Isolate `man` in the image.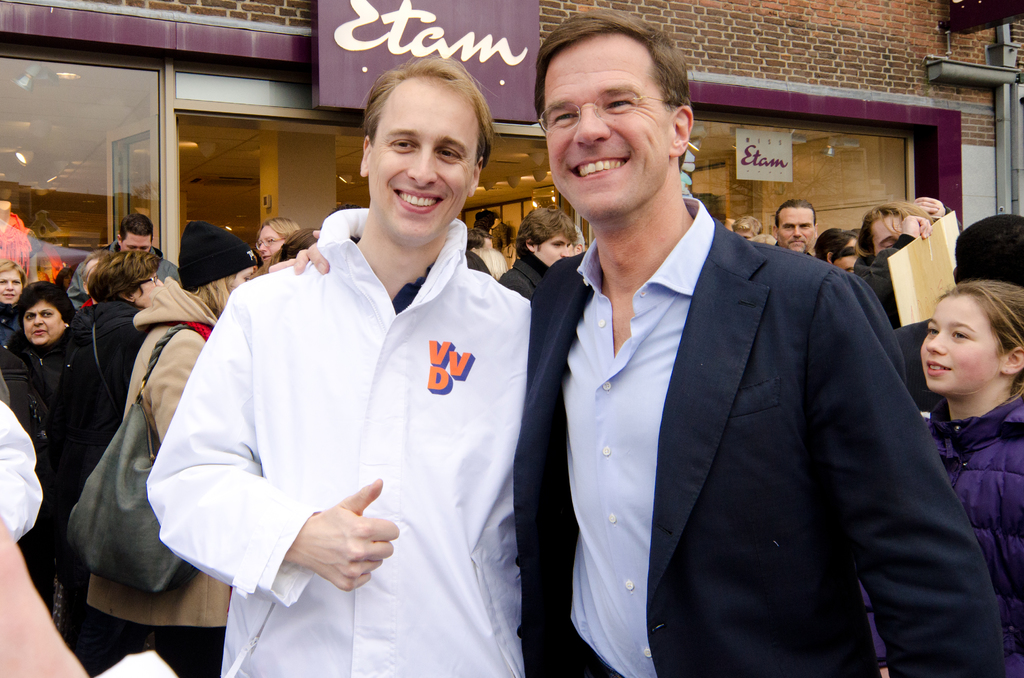
Isolated region: 767:193:821:260.
